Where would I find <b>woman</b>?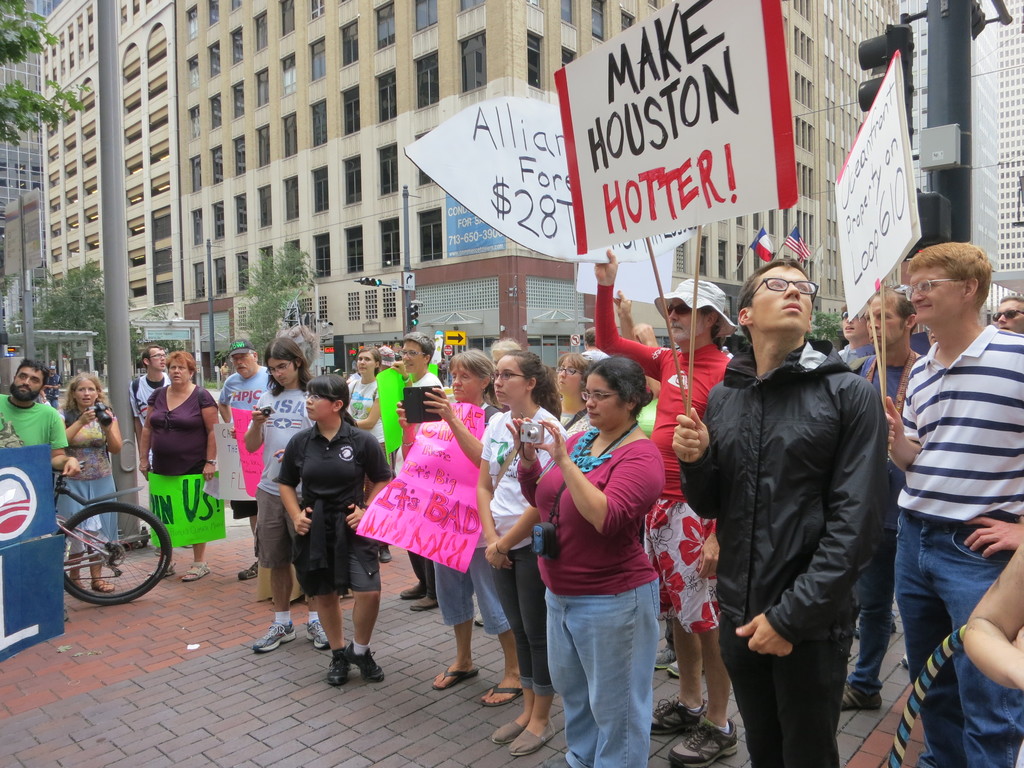
At bbox=(56, 372, 125, 589).
